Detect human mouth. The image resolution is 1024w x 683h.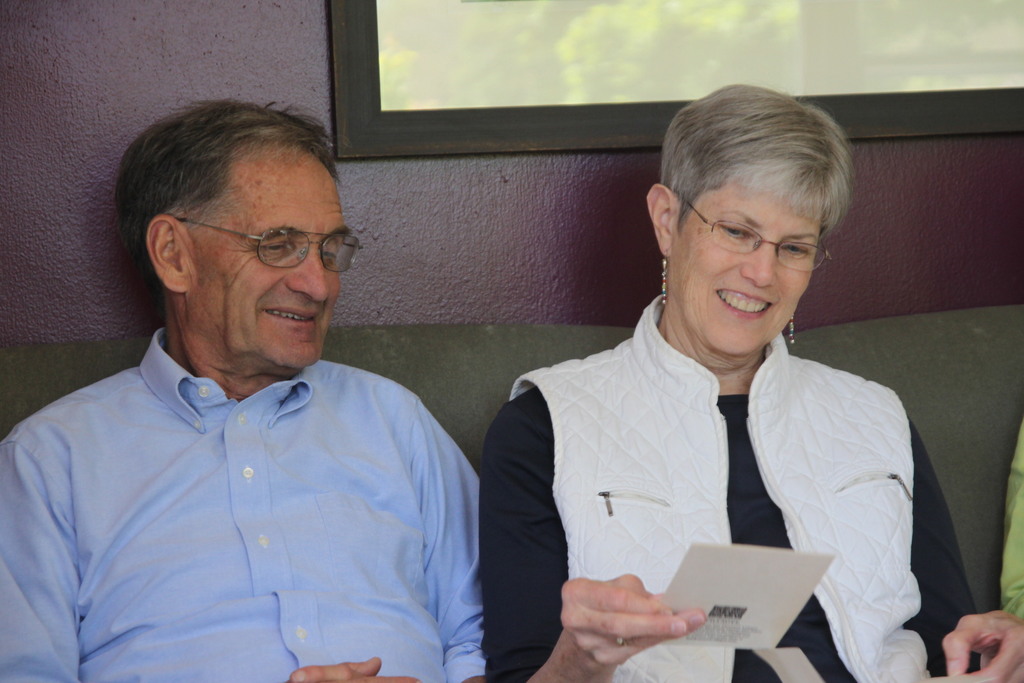
crop(254, 299, 324, 332).
